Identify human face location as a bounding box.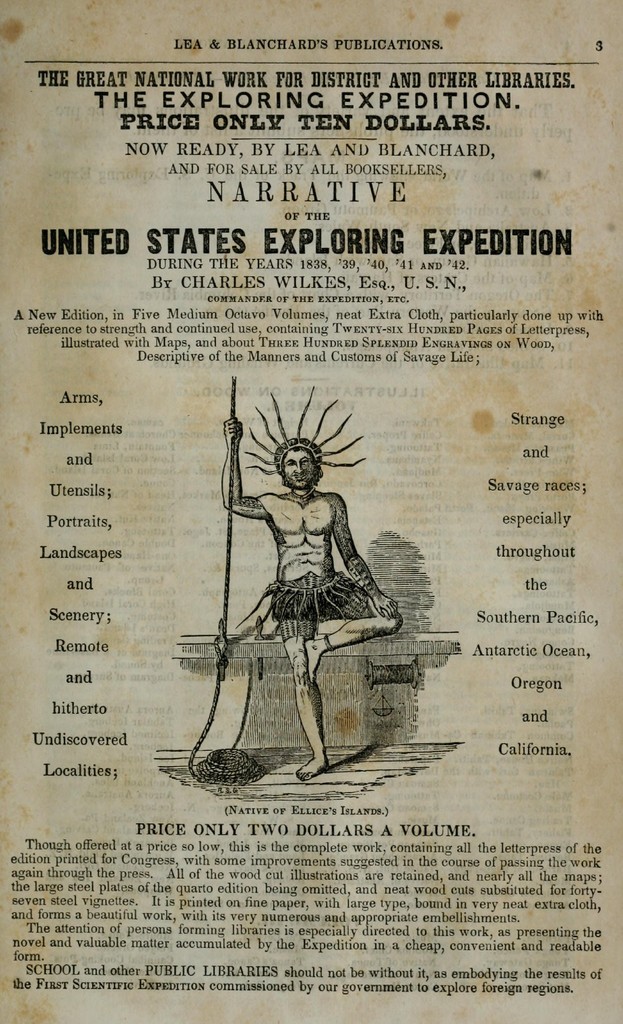
[left=283, top=449, right=316, bottom=489].
